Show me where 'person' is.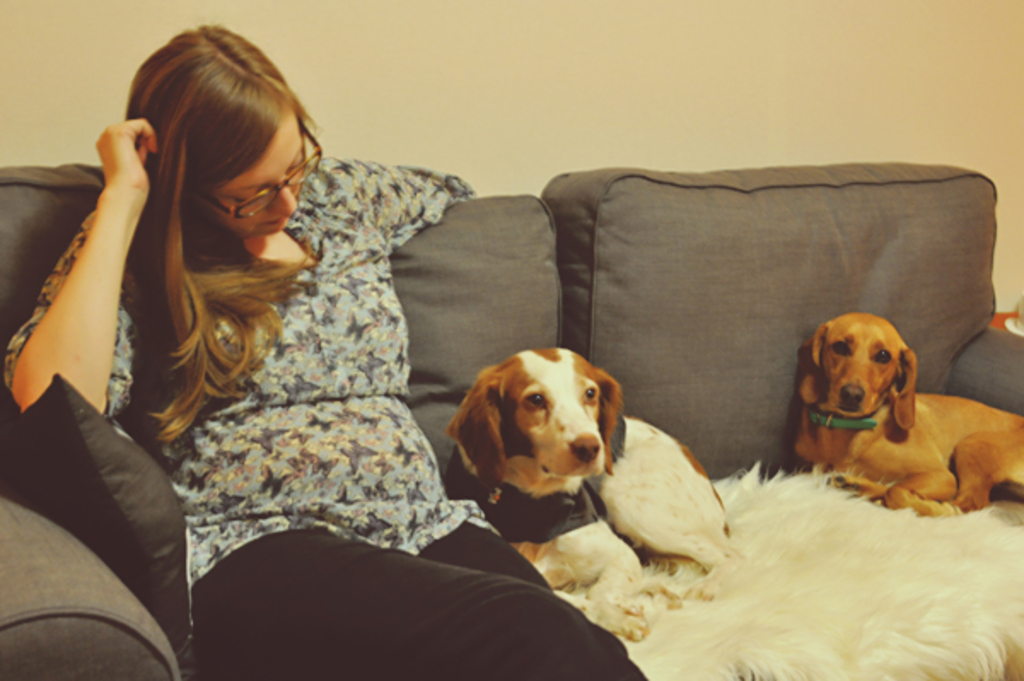
'person' is at locate(0, 27, 650, 679).
